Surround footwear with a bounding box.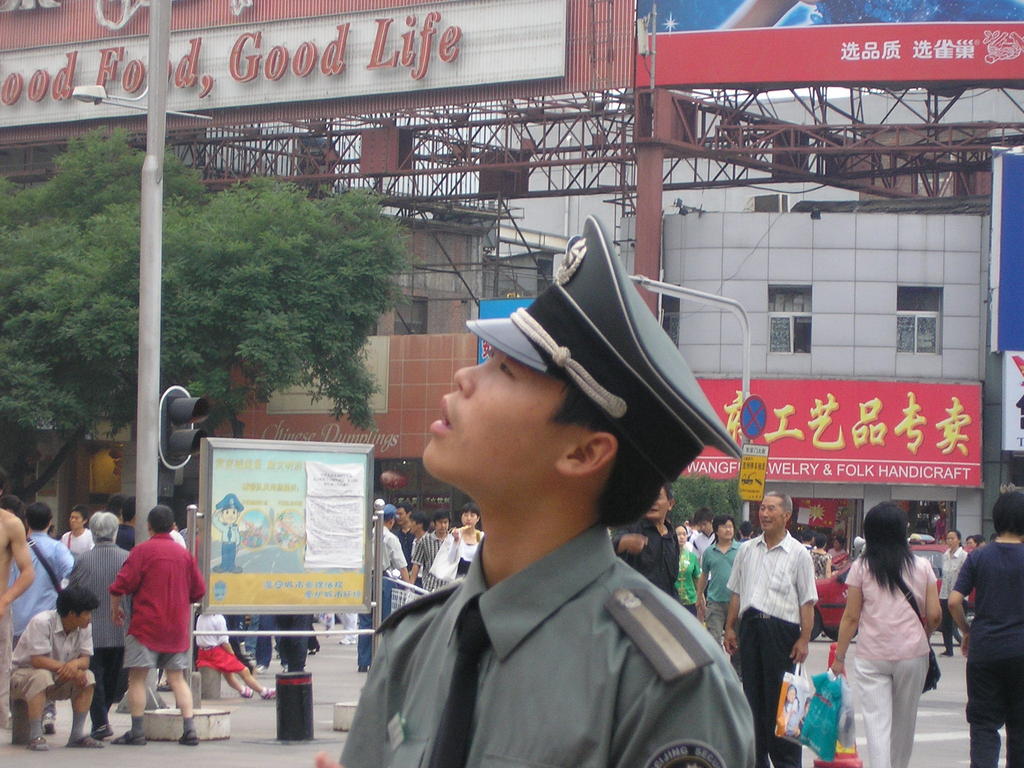
[left=305, top=648, right=318, bottom=658].
